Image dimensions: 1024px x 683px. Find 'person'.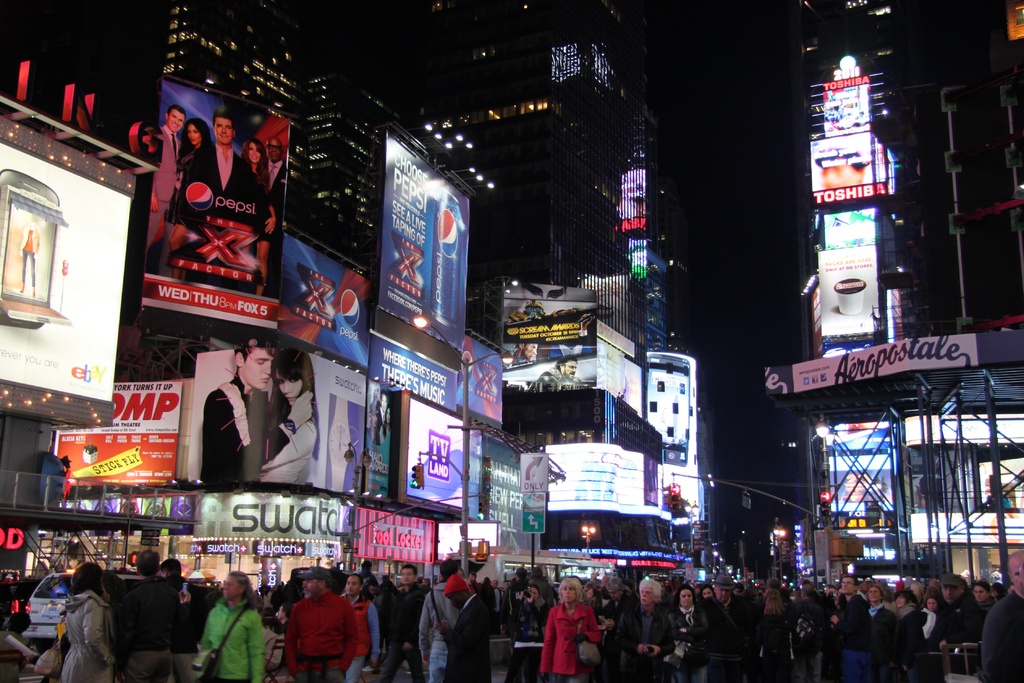
{"left": 257, "top": 348, "right": 319, "bottom": 483}.
